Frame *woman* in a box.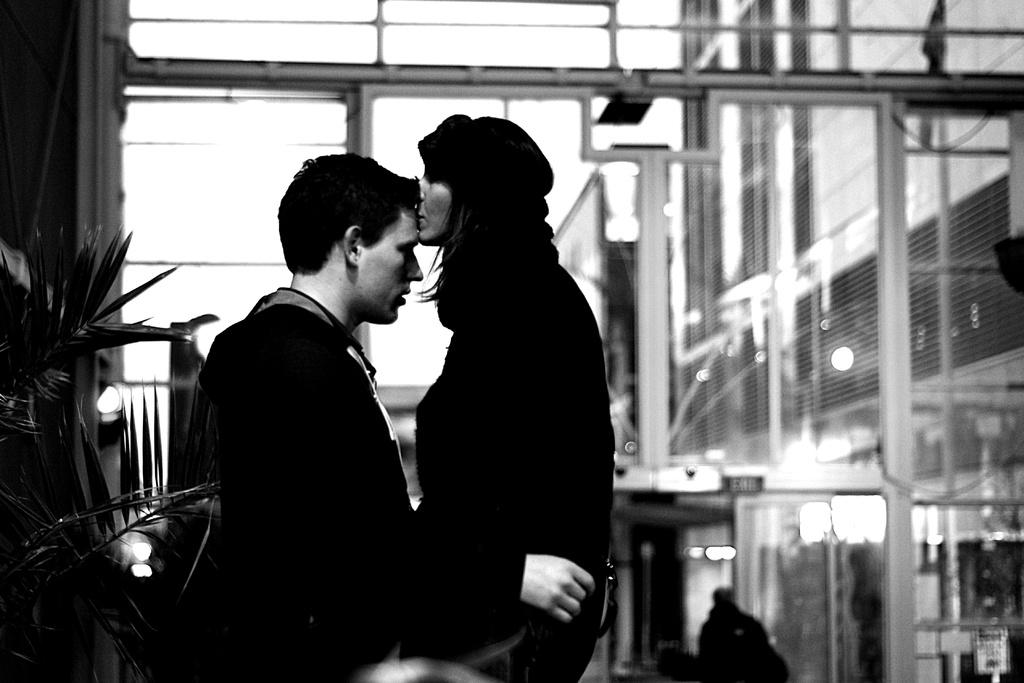
399, 114, 607, 682.
